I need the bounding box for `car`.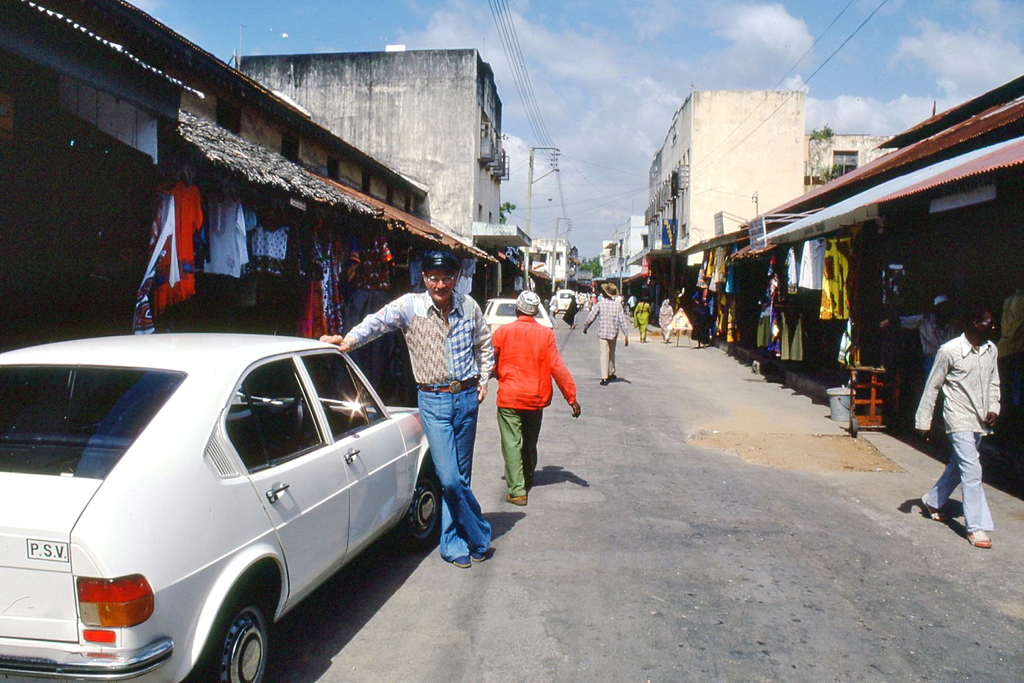
Here it is: BBox(551, 288, 582, 306).
